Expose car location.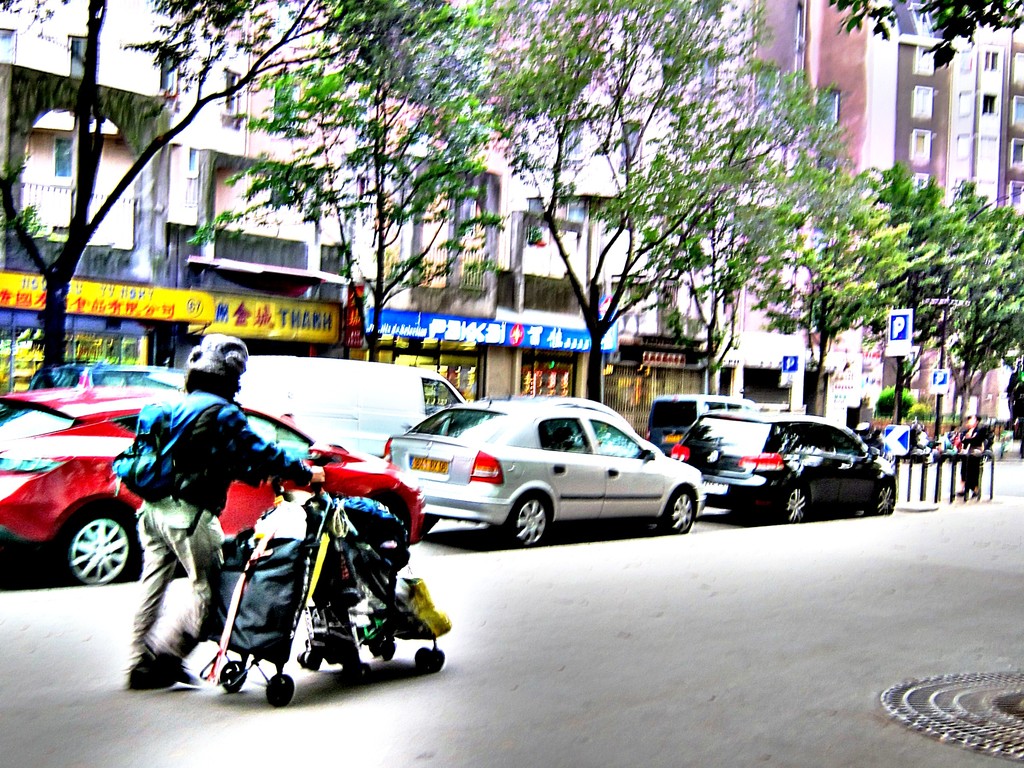
Exposed at left=385, top=392, right=710, bottom=549.
